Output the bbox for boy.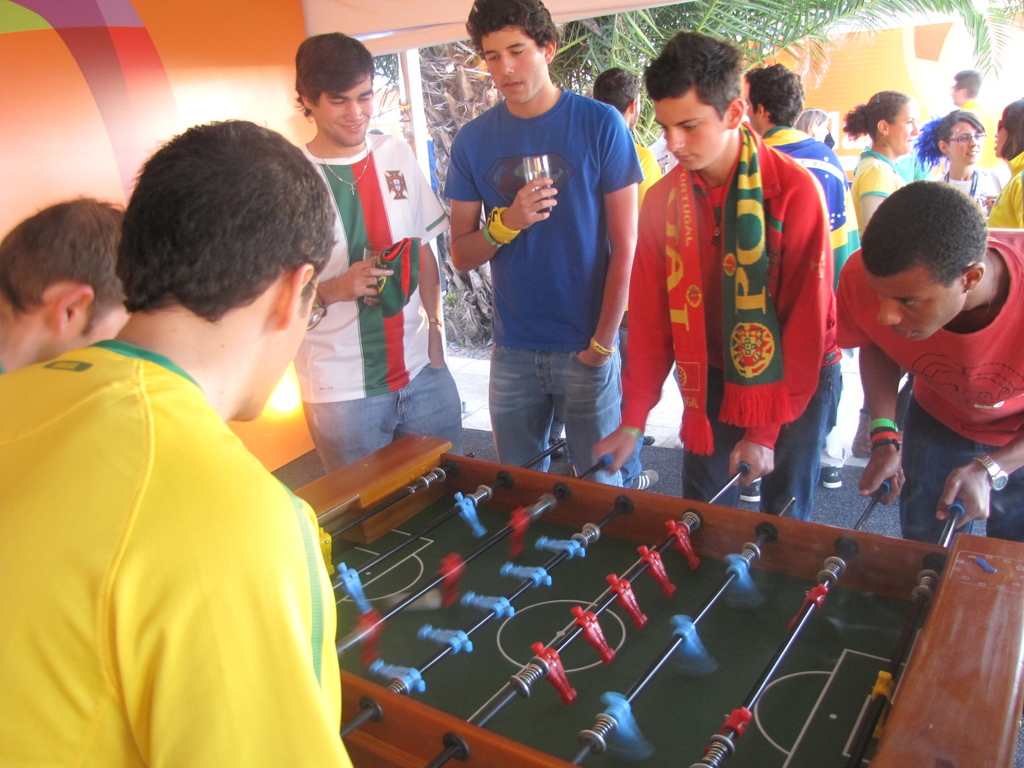
{"x1": 591, "y1": 31, "x2": 843, "y2": 518}.
